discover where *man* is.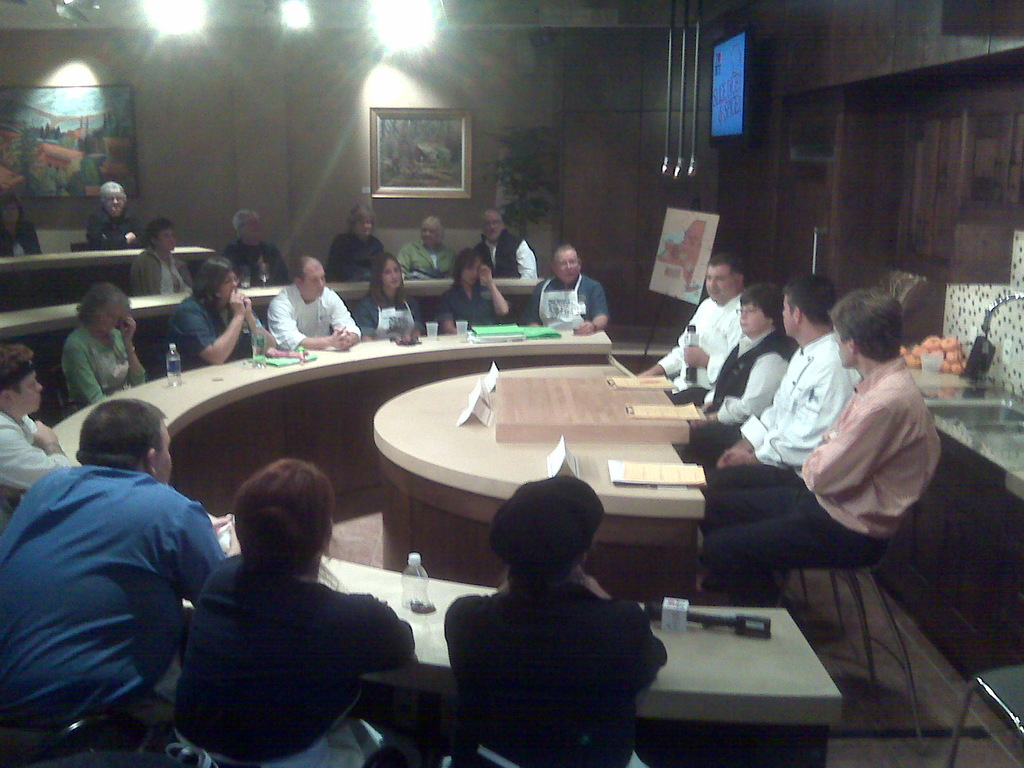
Discovered at <region>86, 180, 151, 249</region>.
